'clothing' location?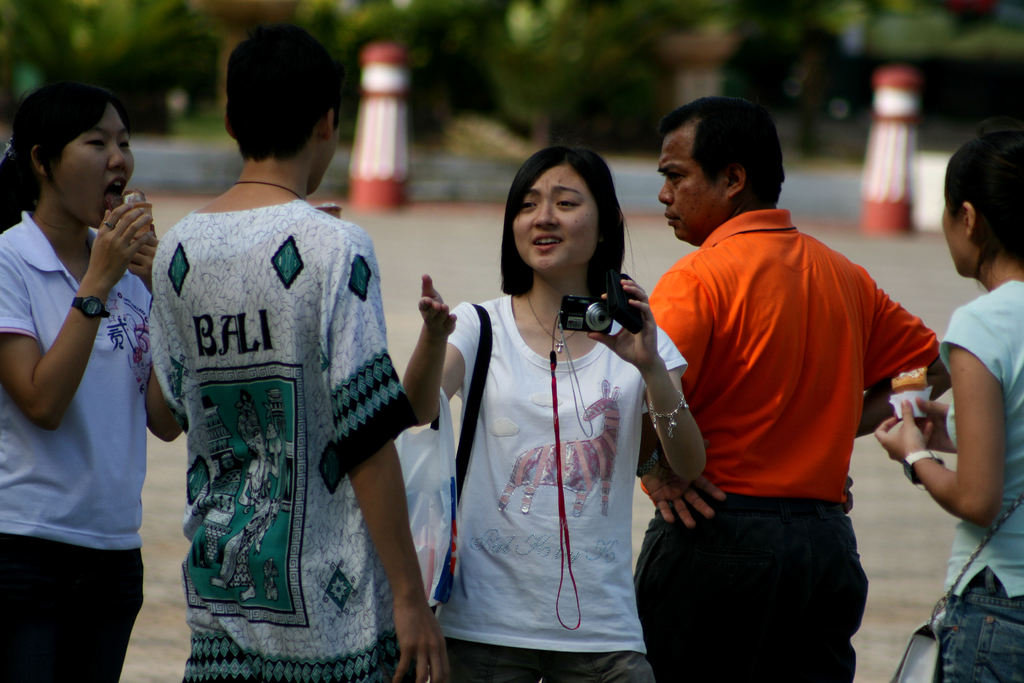
crop(436, 297, 686, 682)
